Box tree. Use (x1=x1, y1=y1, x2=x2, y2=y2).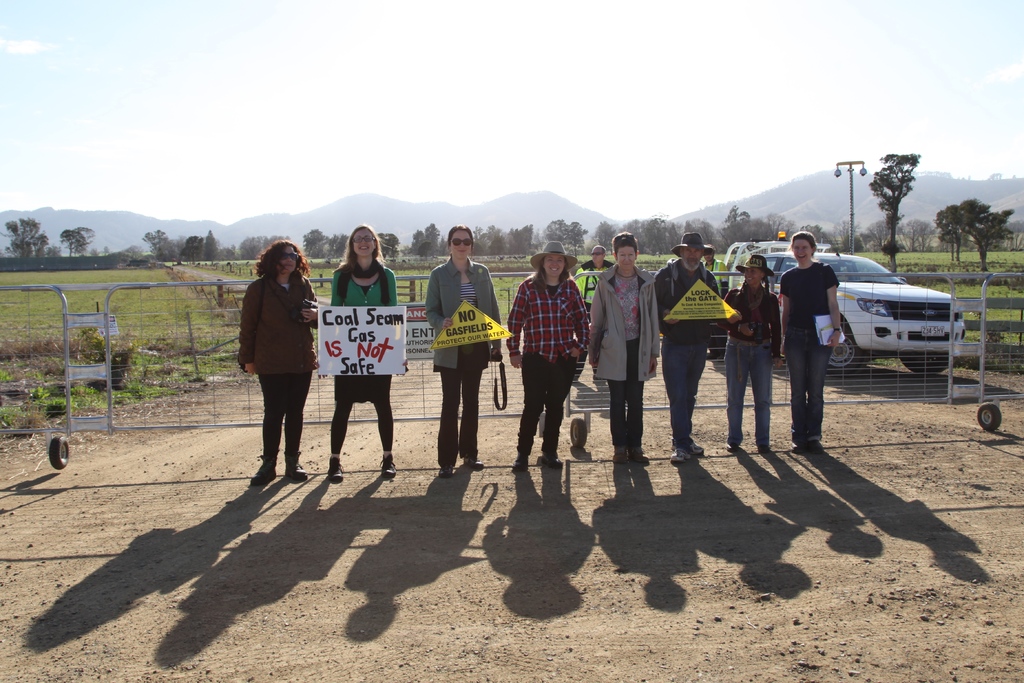
(x1=887, y1=206, x2=932, y2=245).
